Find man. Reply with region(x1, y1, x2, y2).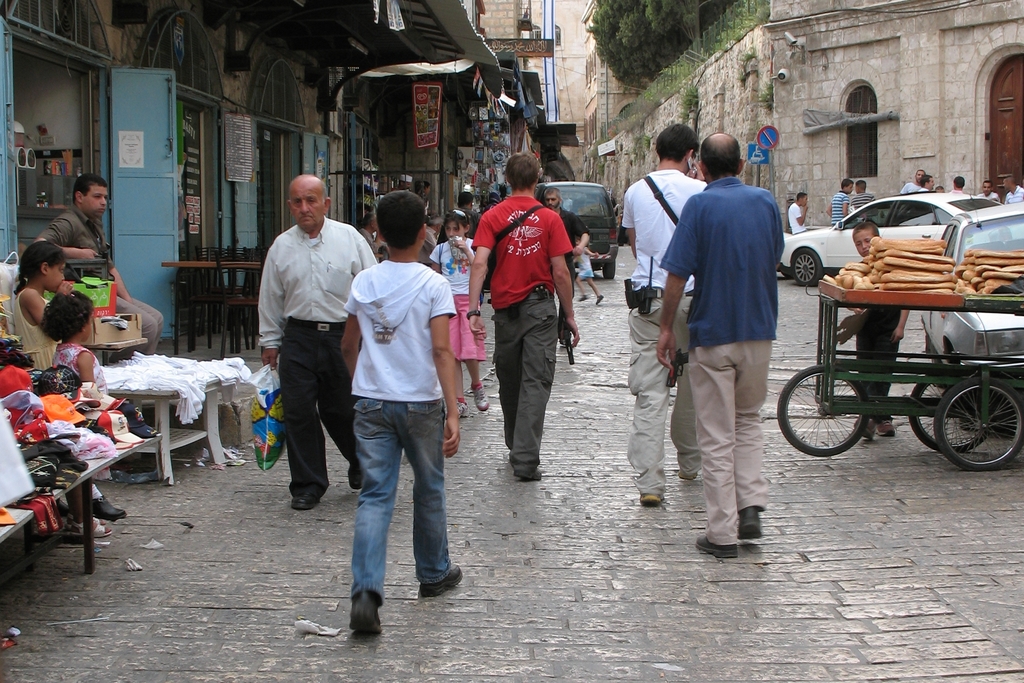
region(921, 178, 939, 193).
